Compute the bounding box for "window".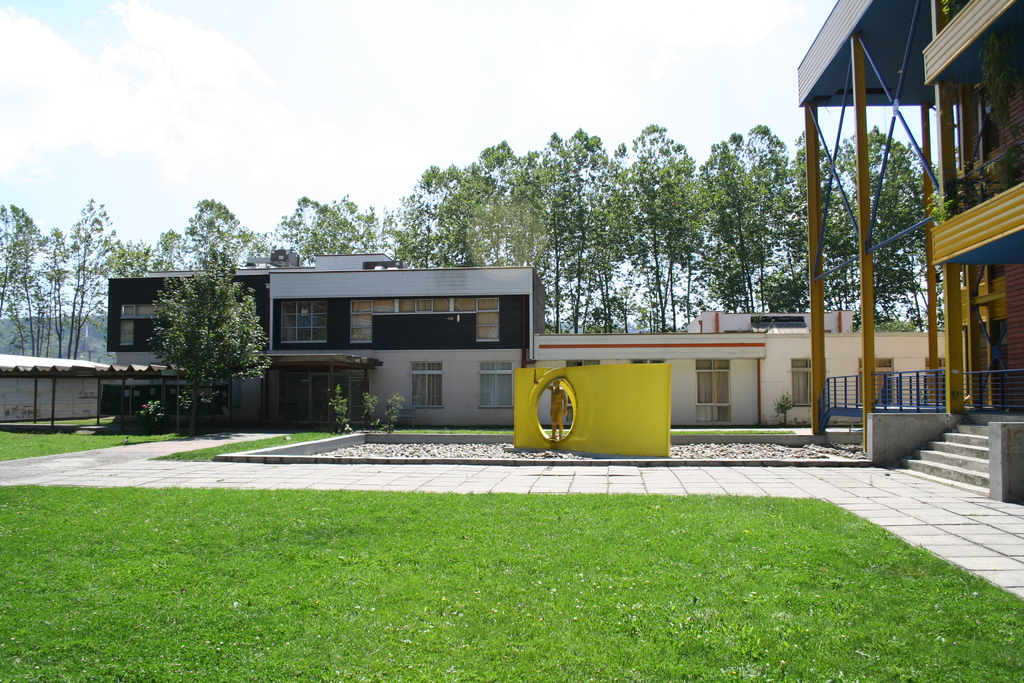
[left=371, top=293, right=472, bottom=313].
